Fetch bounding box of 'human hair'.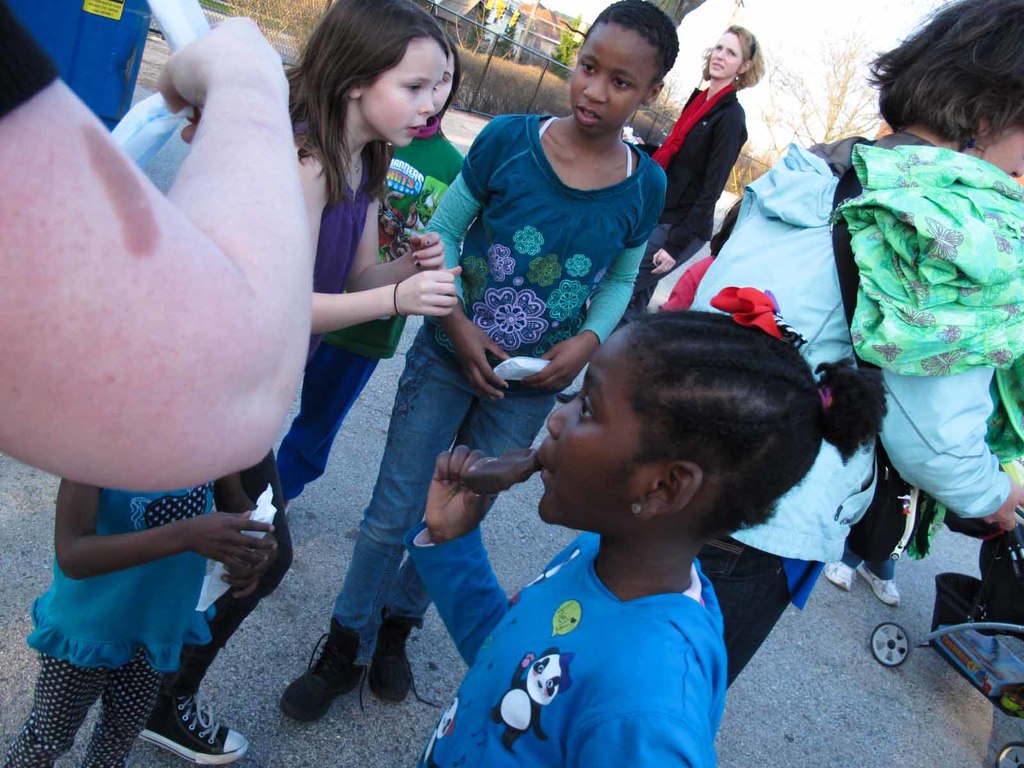
Bbox: BBox(578, 0, 680, 94).
